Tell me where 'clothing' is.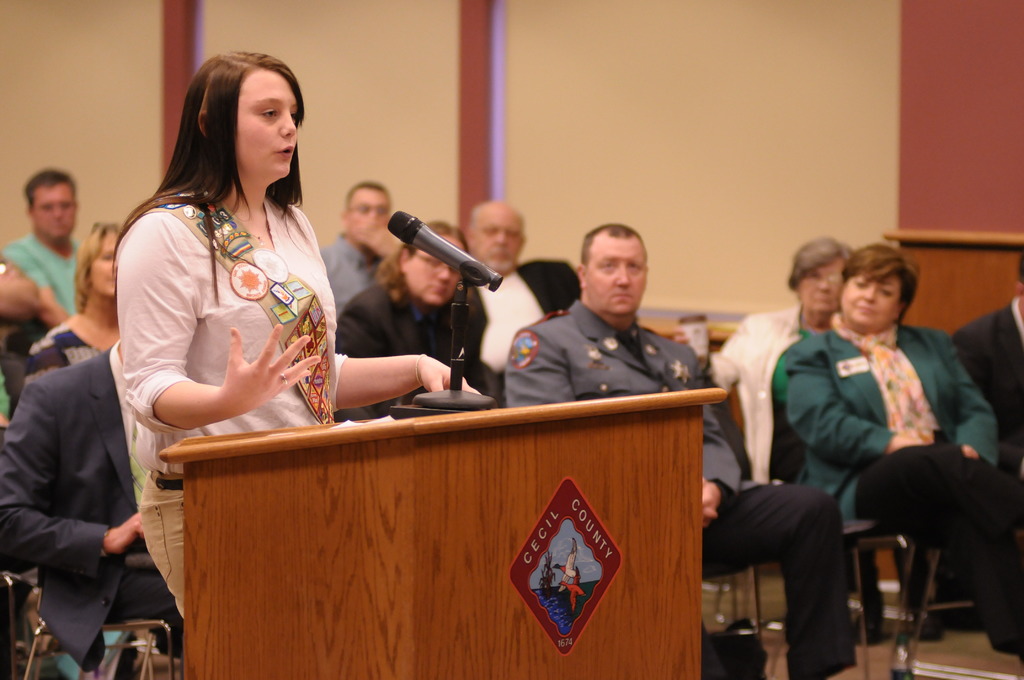
'clothing' is at (left=335, top=275, right=459, bottom=403).
